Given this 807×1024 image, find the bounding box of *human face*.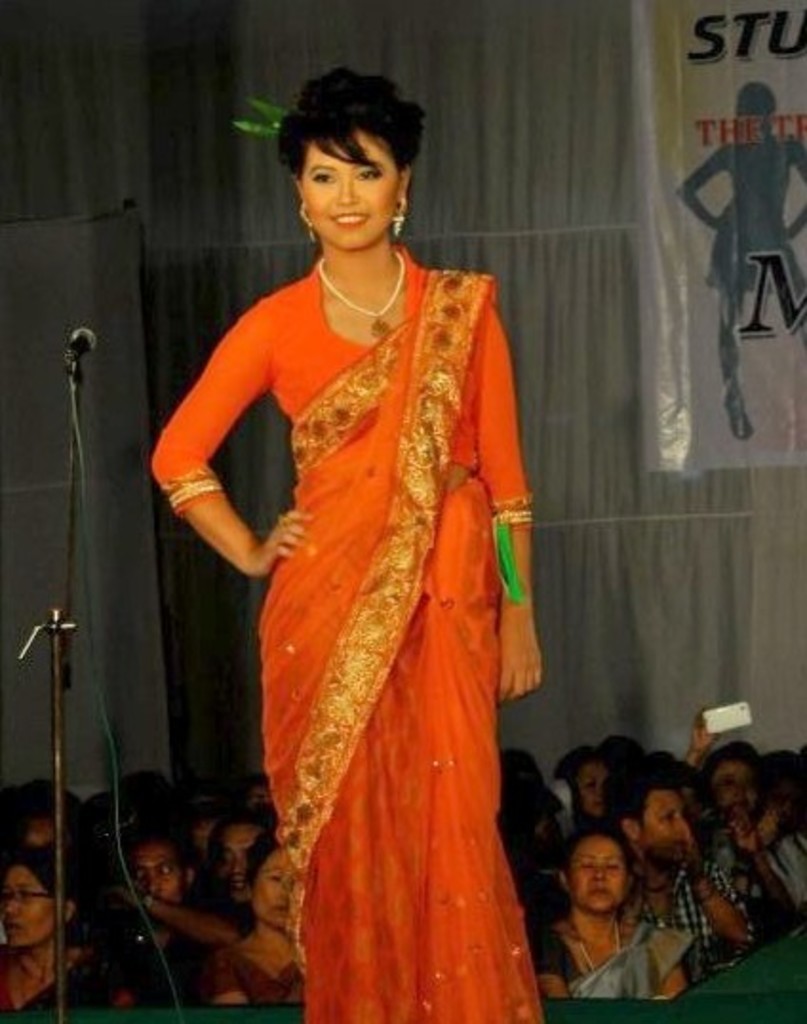
detection(634, 767, 700, 870).
